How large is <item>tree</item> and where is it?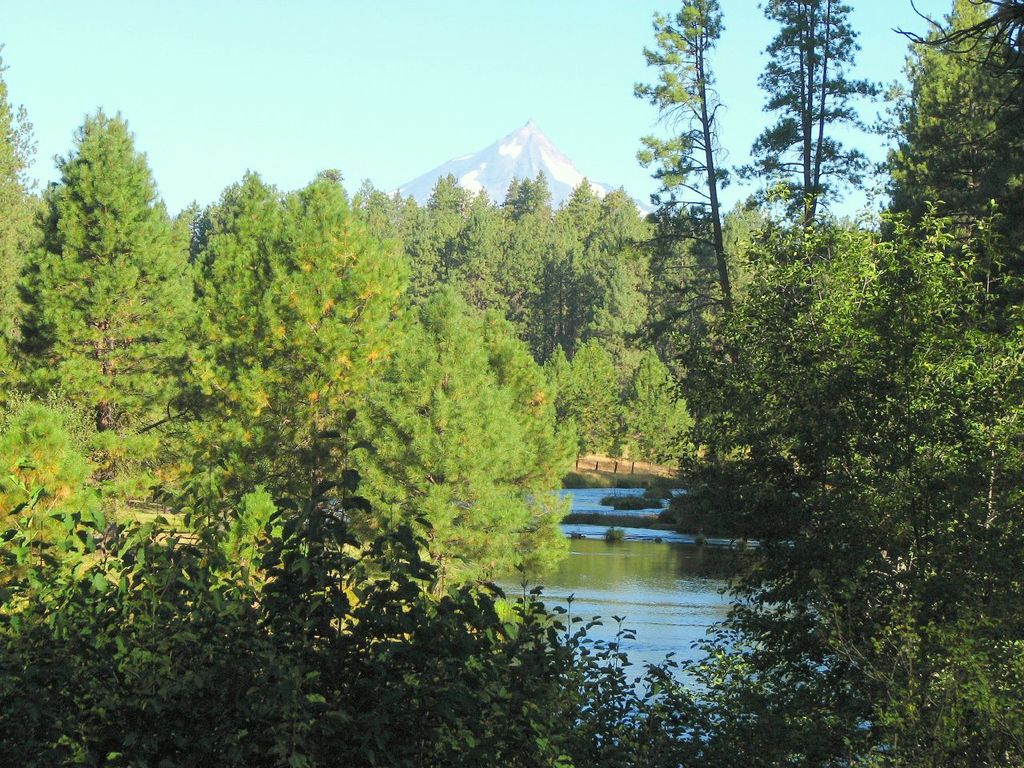
Bounding box: bbox=(539, 338, 569, 431).
